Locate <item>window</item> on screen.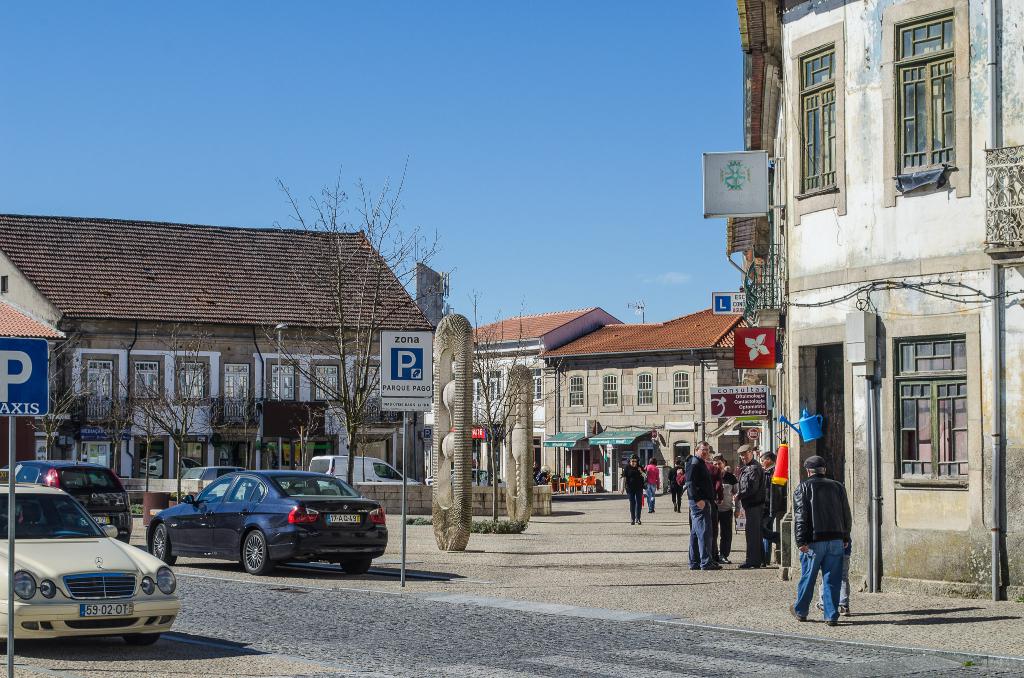
On screen at {"left": 476, "top": 375, "right": 483, "bottom": 402}.
